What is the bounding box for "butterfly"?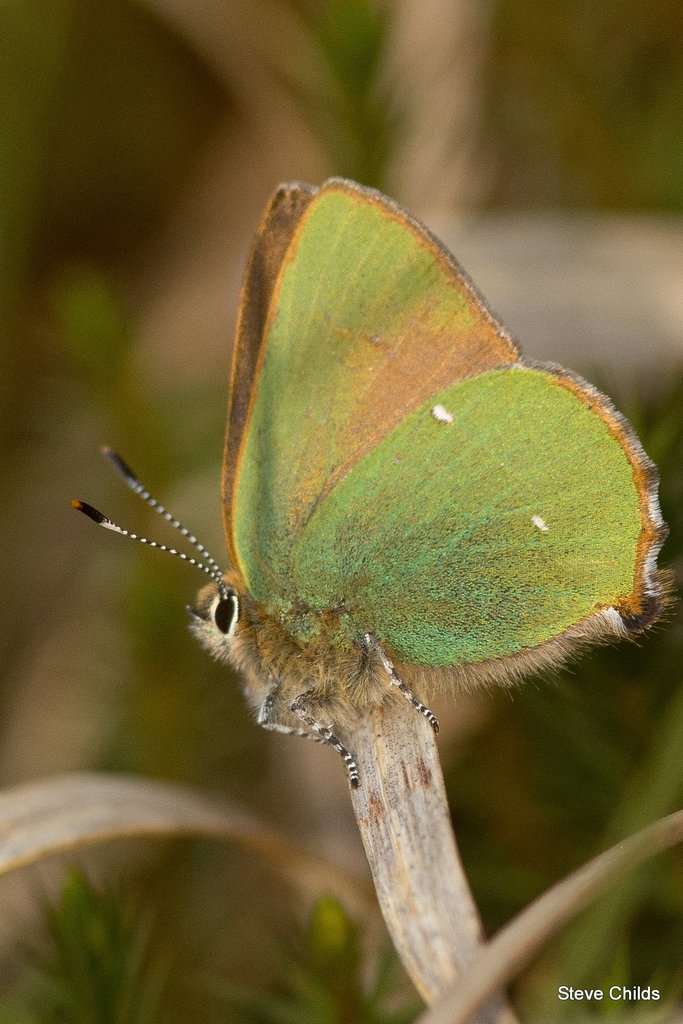
x1=84, y1=131, x2=636, y2=858.
